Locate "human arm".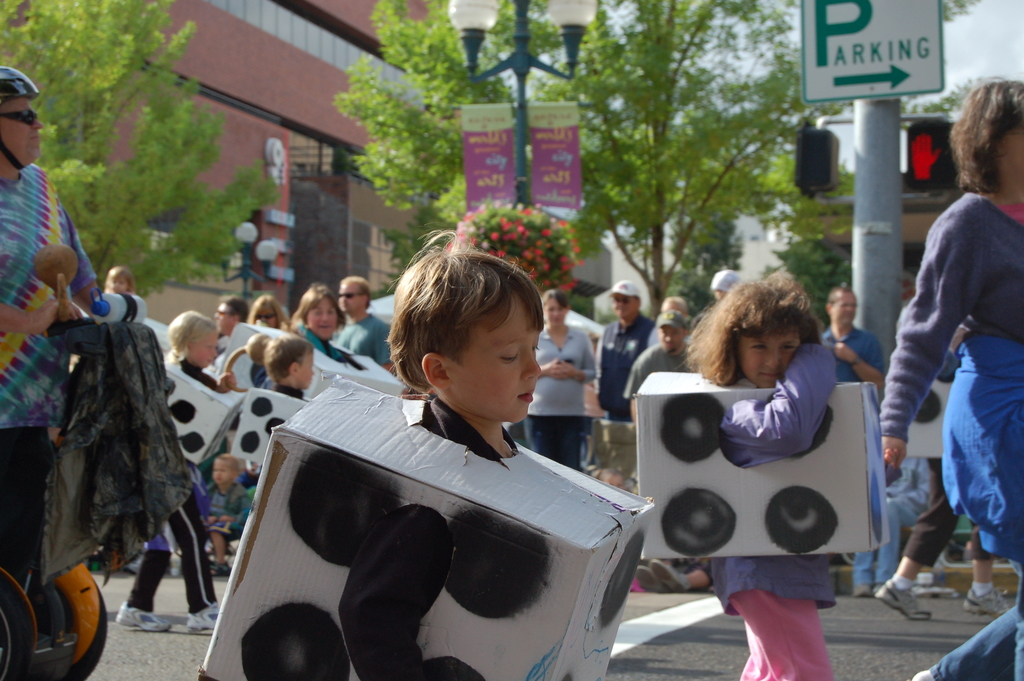
Bounding box: [824,338,881,386].
